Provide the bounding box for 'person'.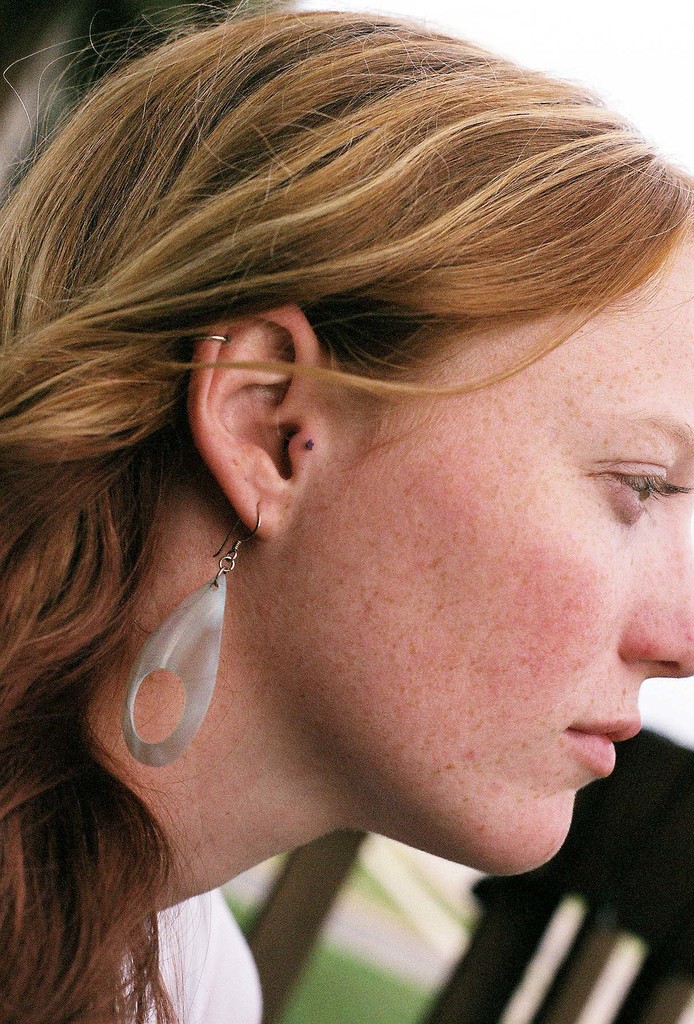
bbox=(0, 41, 688, 1001).
